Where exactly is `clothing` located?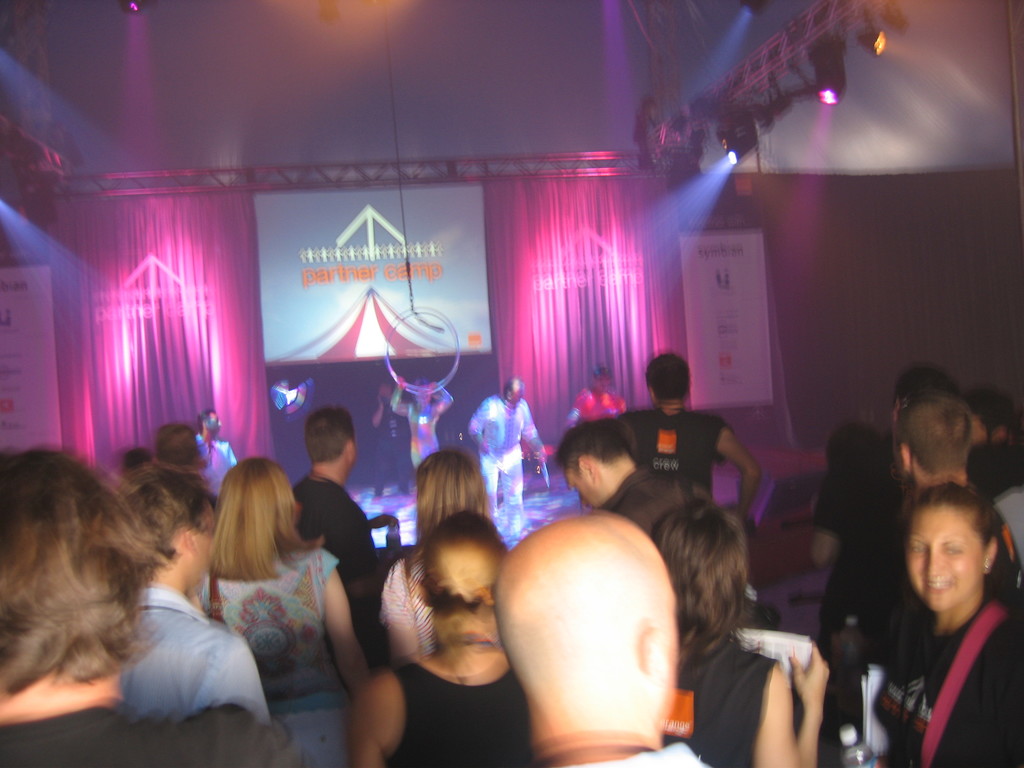
Its bounding box is 197 431 241 503.
